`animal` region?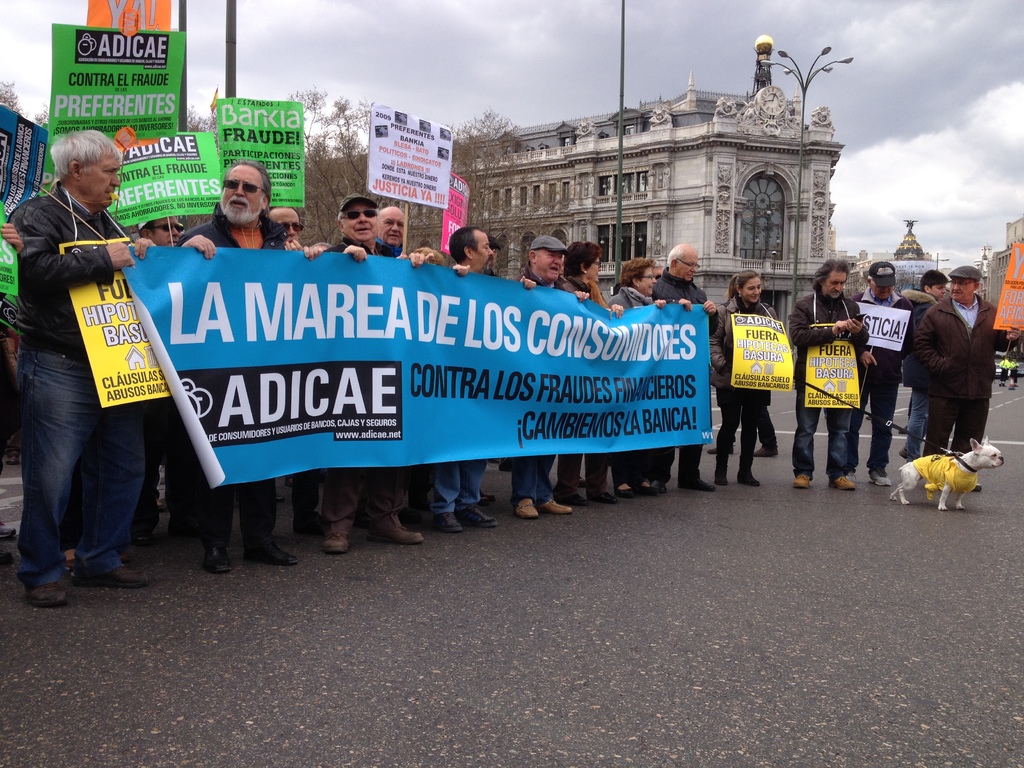
locate(887, 438, 1009, 509)
